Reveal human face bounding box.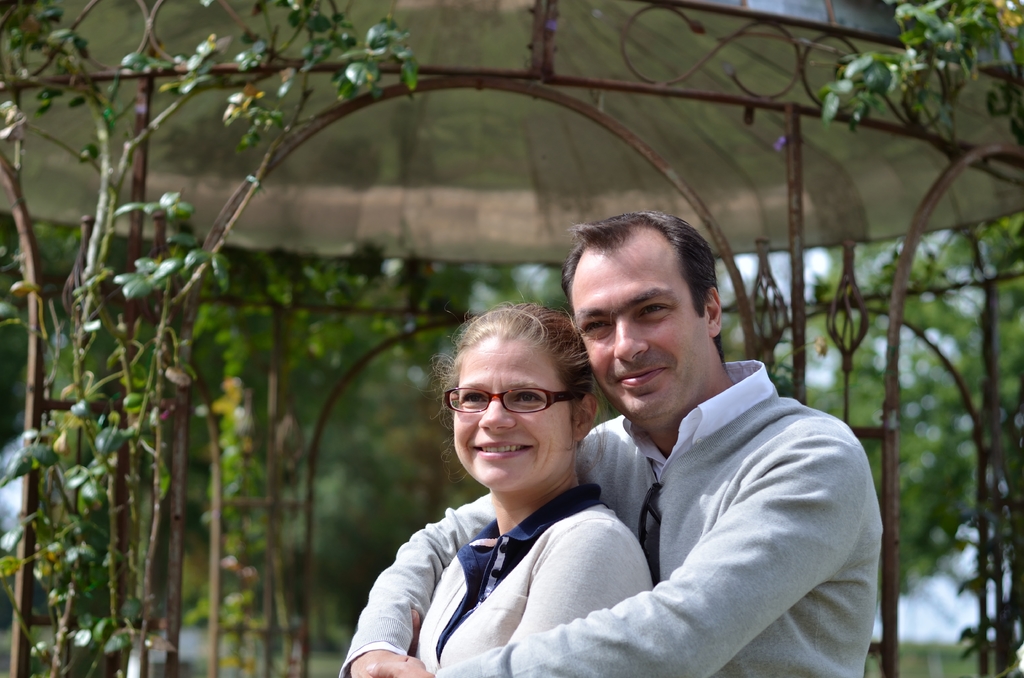
Revealed: x1=454 y1=335 x2=577 y2=492.
